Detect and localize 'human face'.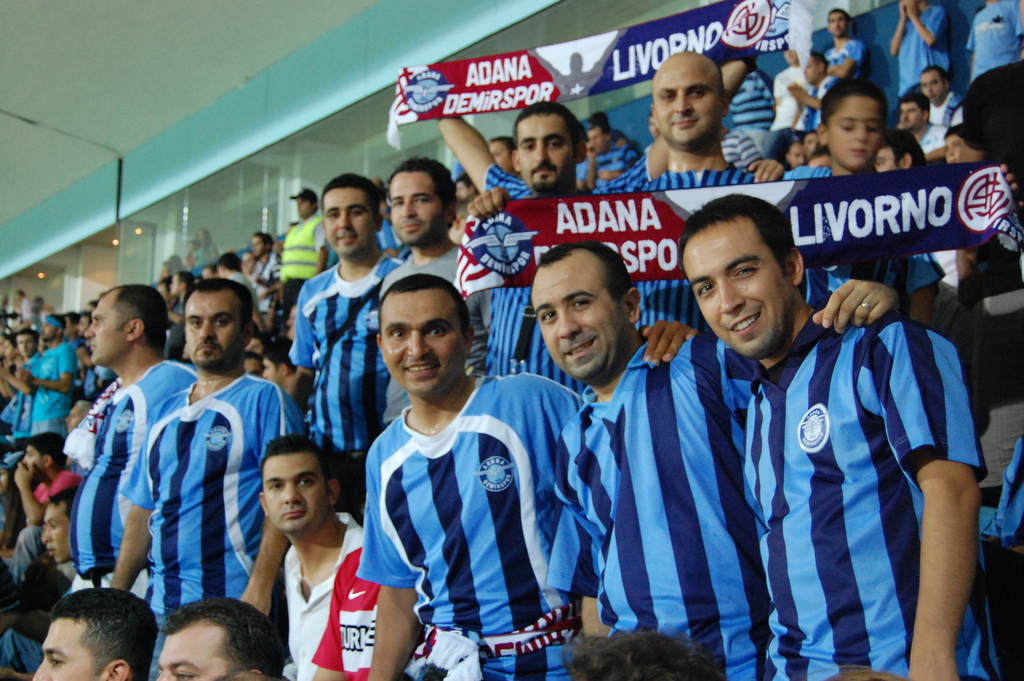
Localized at bbox=(30, 621, 88, 680).
